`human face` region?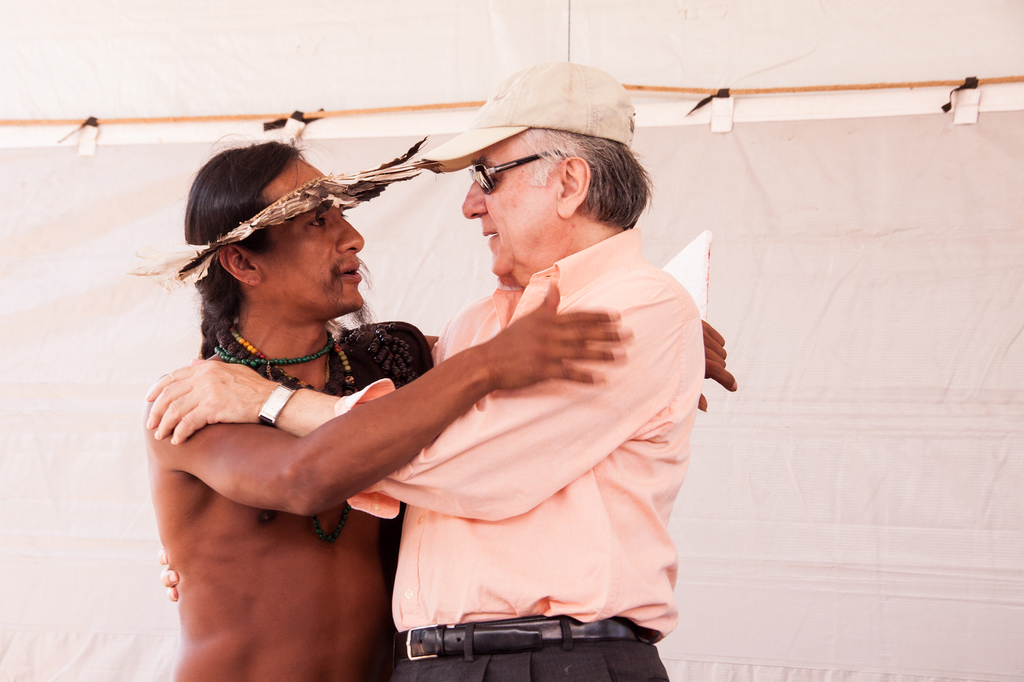
(x1=461, y1=142, x2=564, y2=278)
